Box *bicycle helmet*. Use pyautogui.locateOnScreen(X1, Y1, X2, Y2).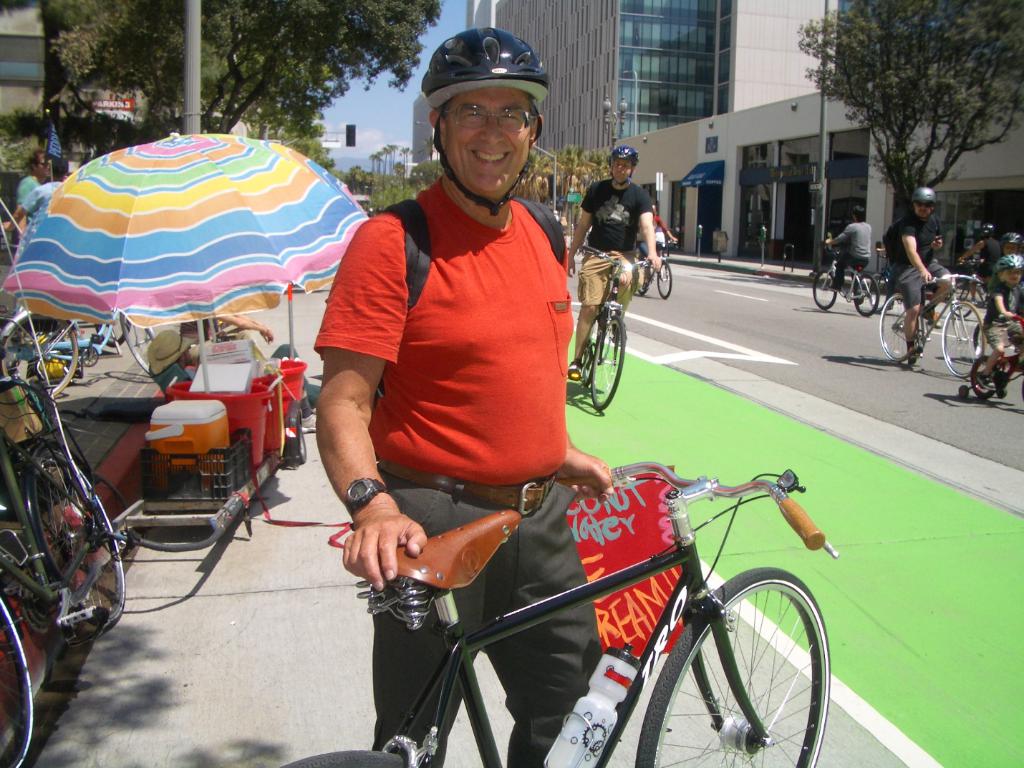
pyautogui.locateOnScreen(422, 20, 547, 211).
